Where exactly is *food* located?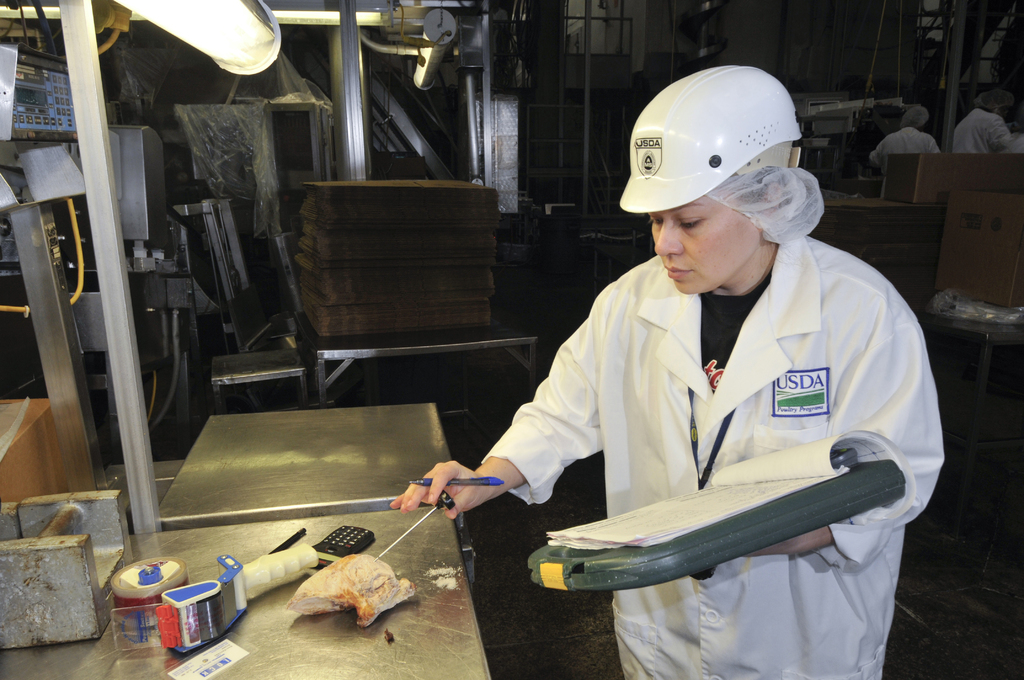
Its bounding box is [left=239, top=545, right=322, bottom=600].
